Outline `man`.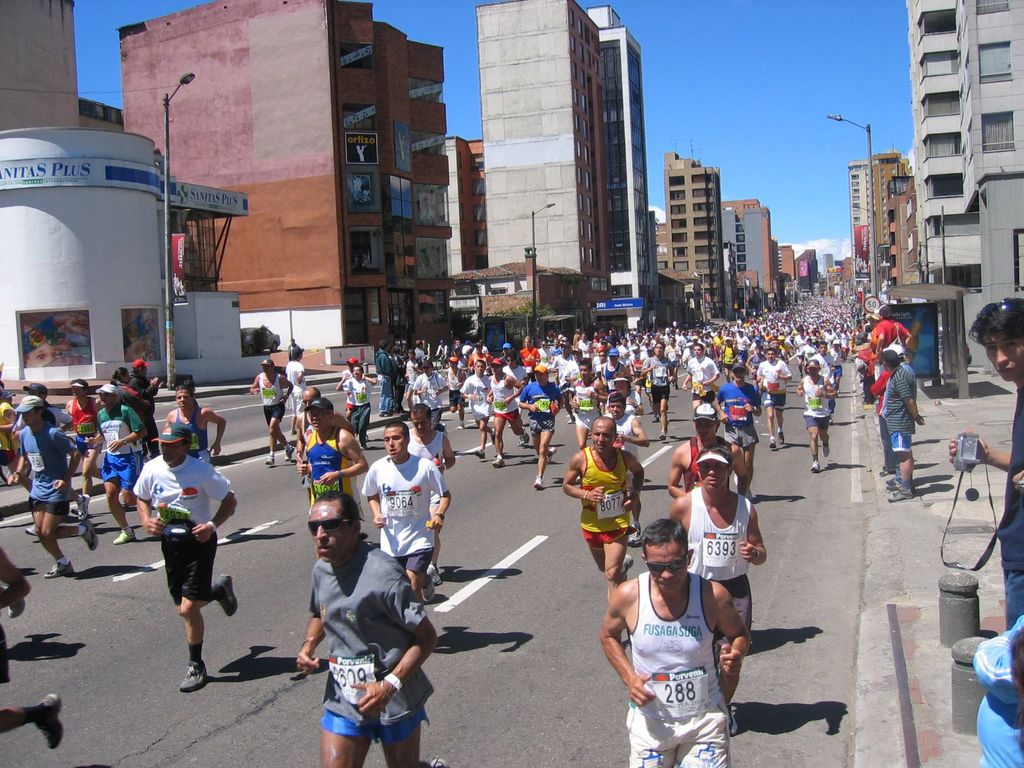
Outline: {"x1": 668, "y1": 443, "x2": 769, "y2": 735}.
